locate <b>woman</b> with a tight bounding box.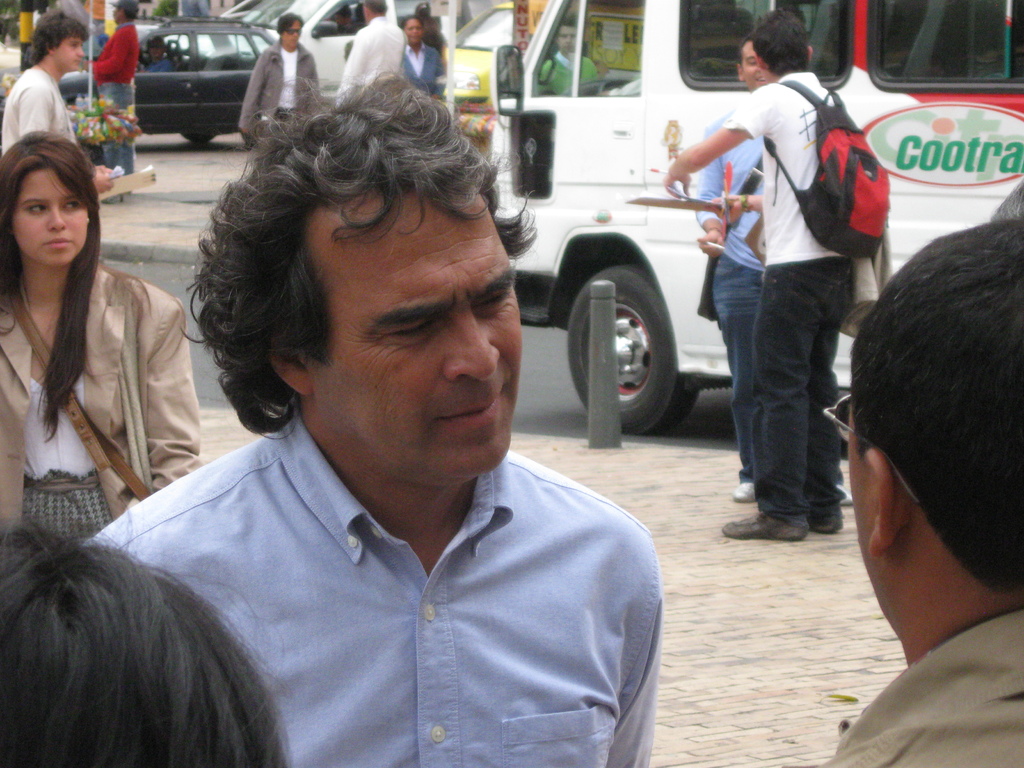
0:135:200:548.
